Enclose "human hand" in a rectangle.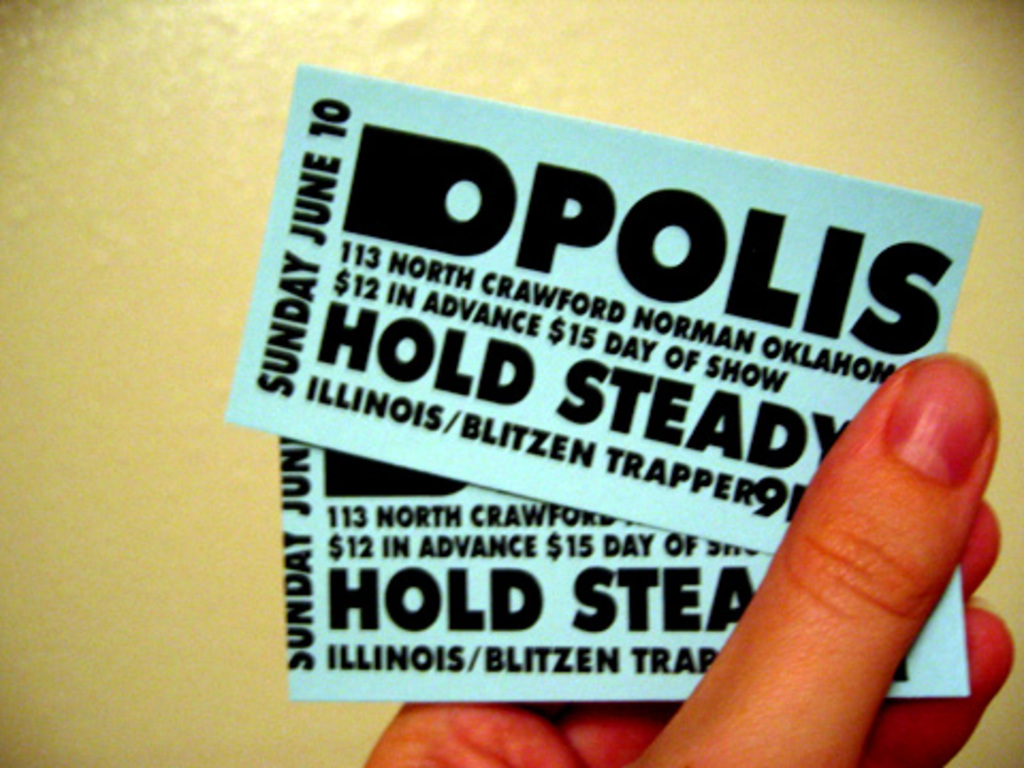
box=[363, 350, 1015, 766].
